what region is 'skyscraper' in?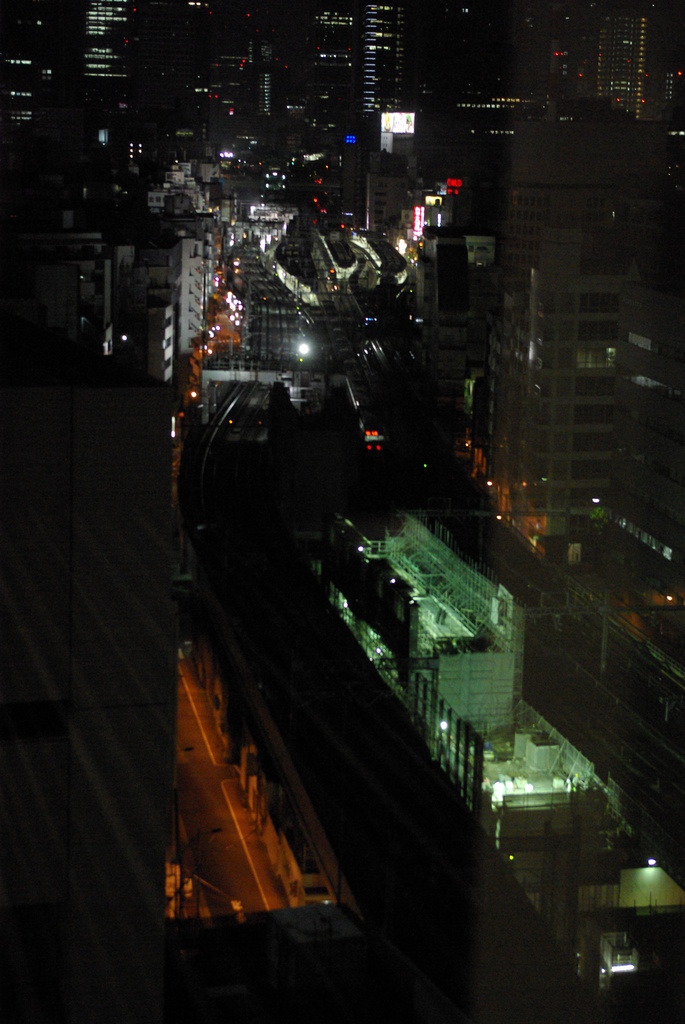
(left=596, top=0, right=658, bottom=136).
